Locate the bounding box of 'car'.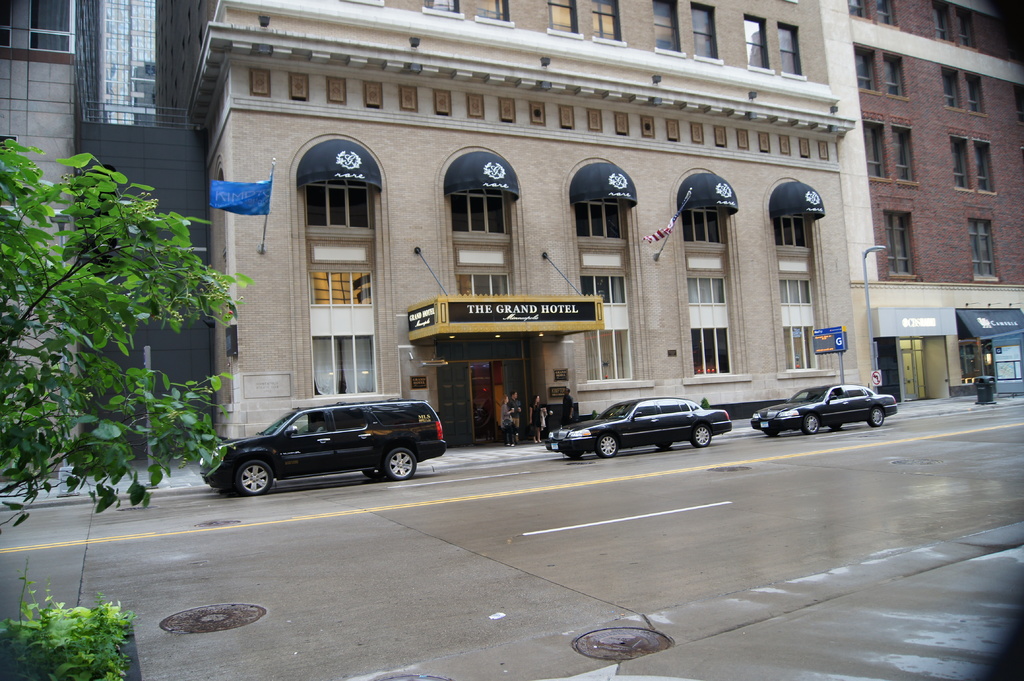
Bounding box: box(200, 401, 449, 495).
